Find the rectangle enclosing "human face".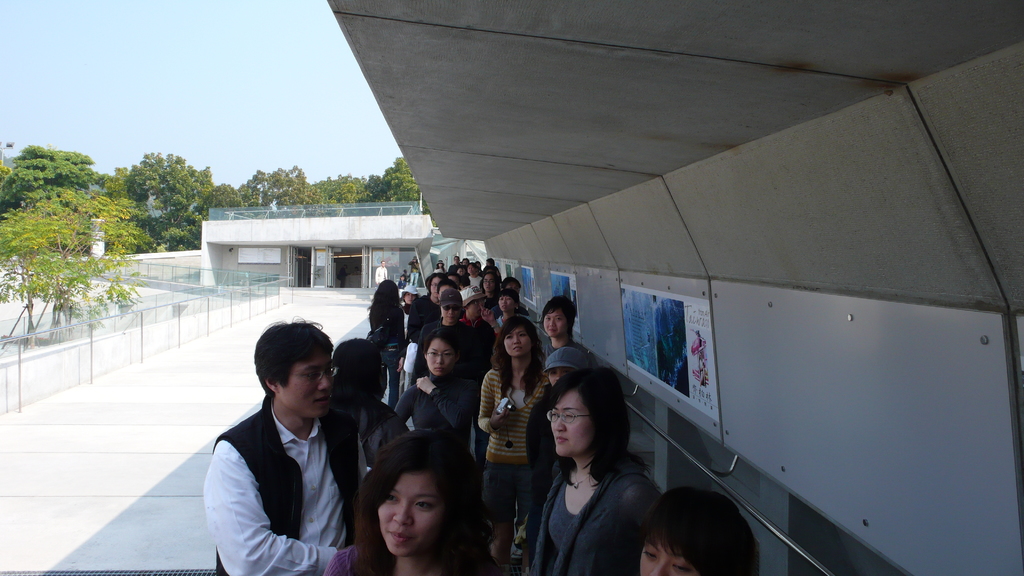
pyautogui.locateOnScreen(637, 534, 698, 575).
